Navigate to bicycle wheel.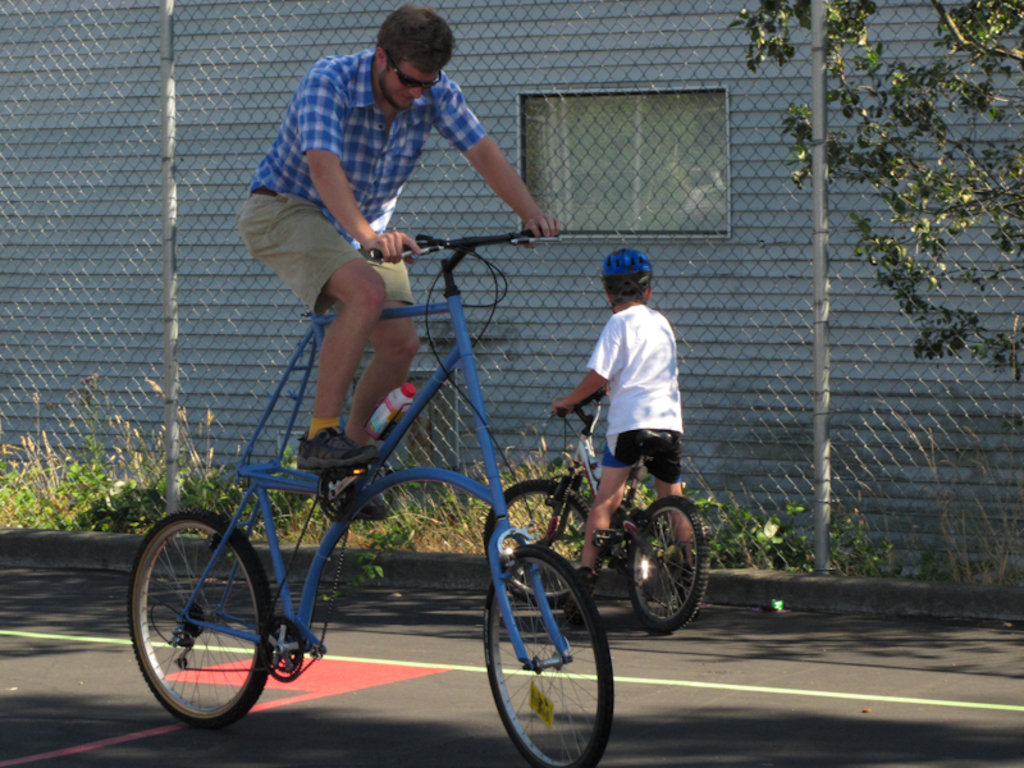
Navigation target: (x1=124, y1=508, x2=279, y2=728).
